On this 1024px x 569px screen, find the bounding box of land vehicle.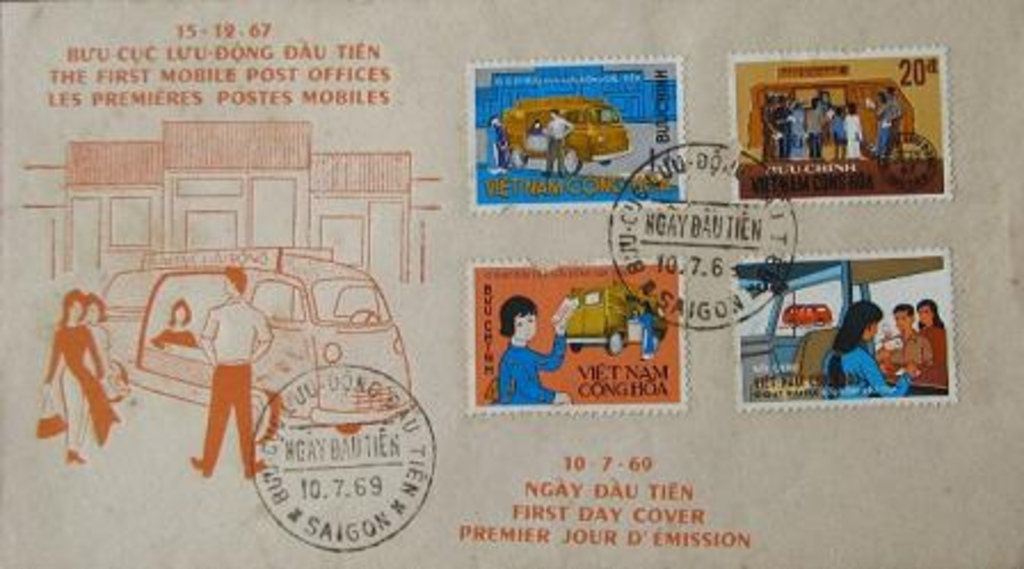
Bounding box: (left=747, top=64, right=917, bottom=155).
